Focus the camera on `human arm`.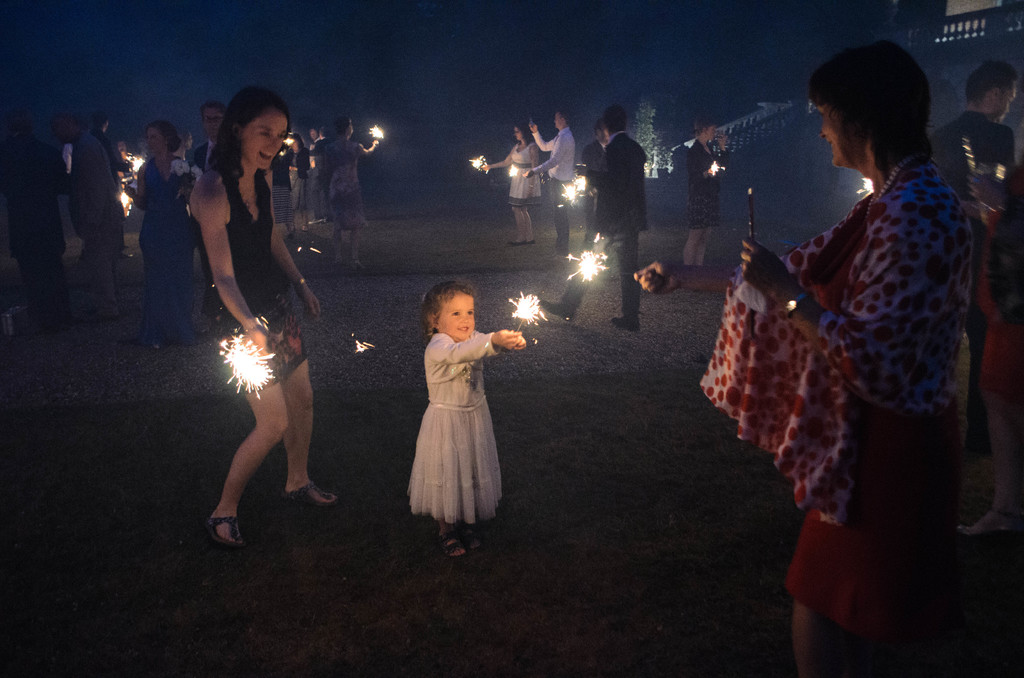
Focus region: {"left": 324, "top": 143, "right": 332, "bottom": 175}.
